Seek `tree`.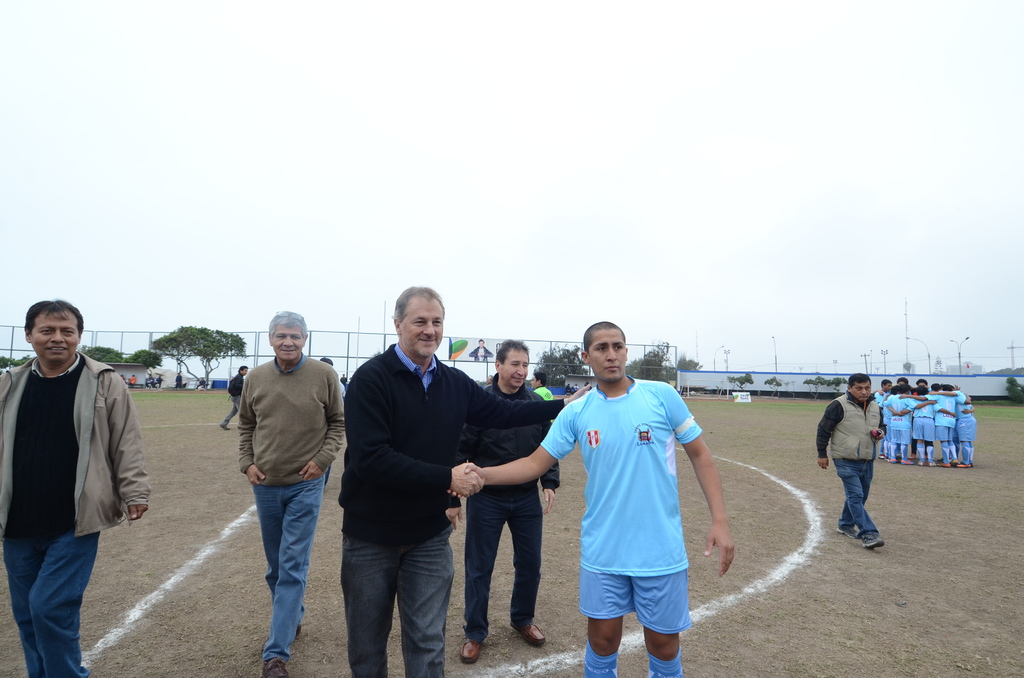
[153, 325, 243, 390].
